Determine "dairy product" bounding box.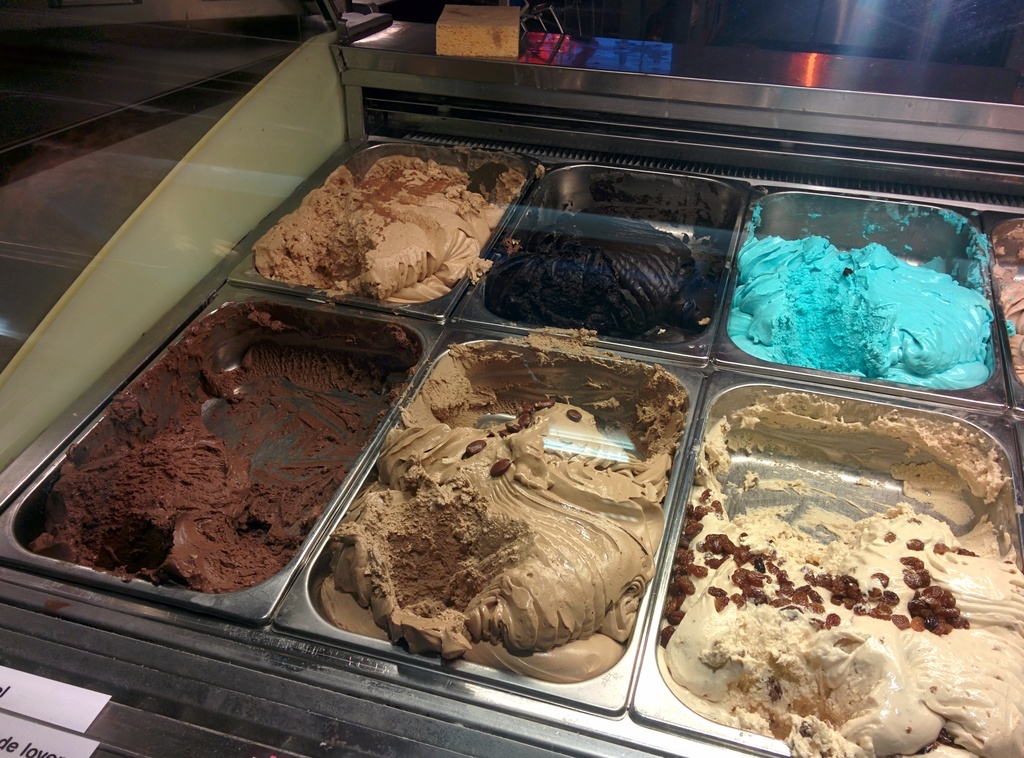
Determined: locate(641, 465, 1018, 750).
